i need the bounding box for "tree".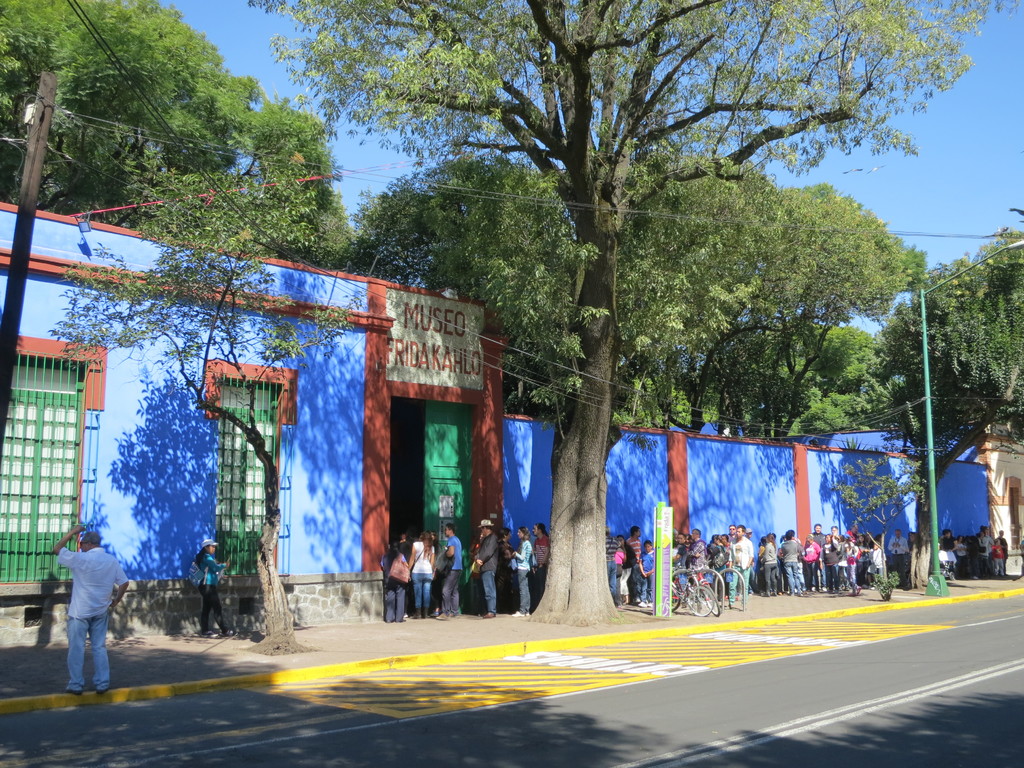
Here it is: 49, 126, 364, 648.
